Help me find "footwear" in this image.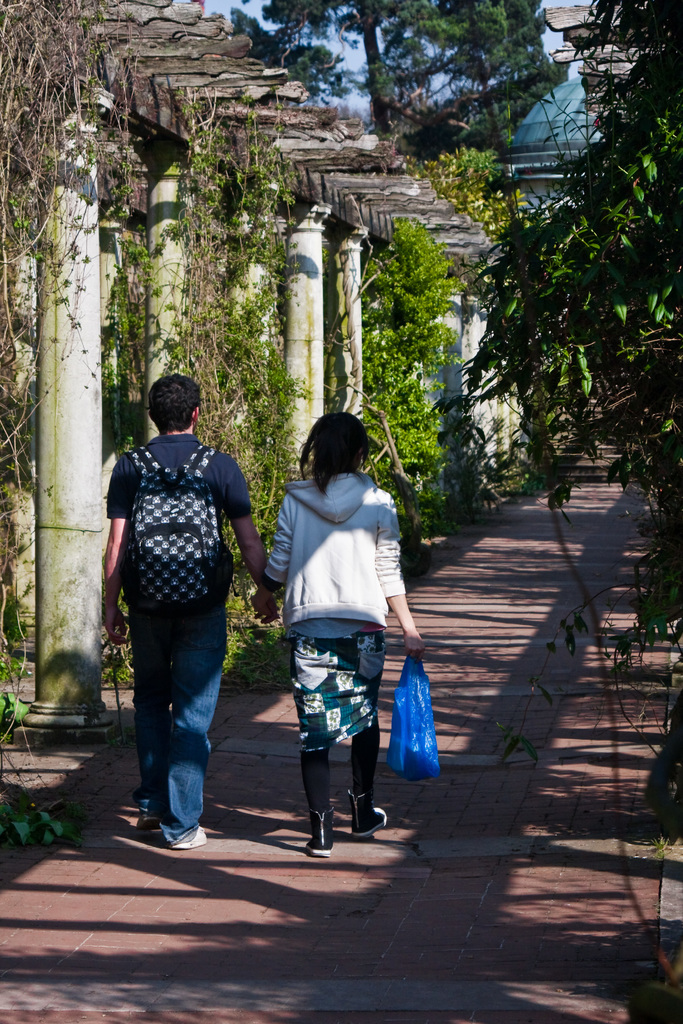
Found it: (303, 808, 338, 862).
